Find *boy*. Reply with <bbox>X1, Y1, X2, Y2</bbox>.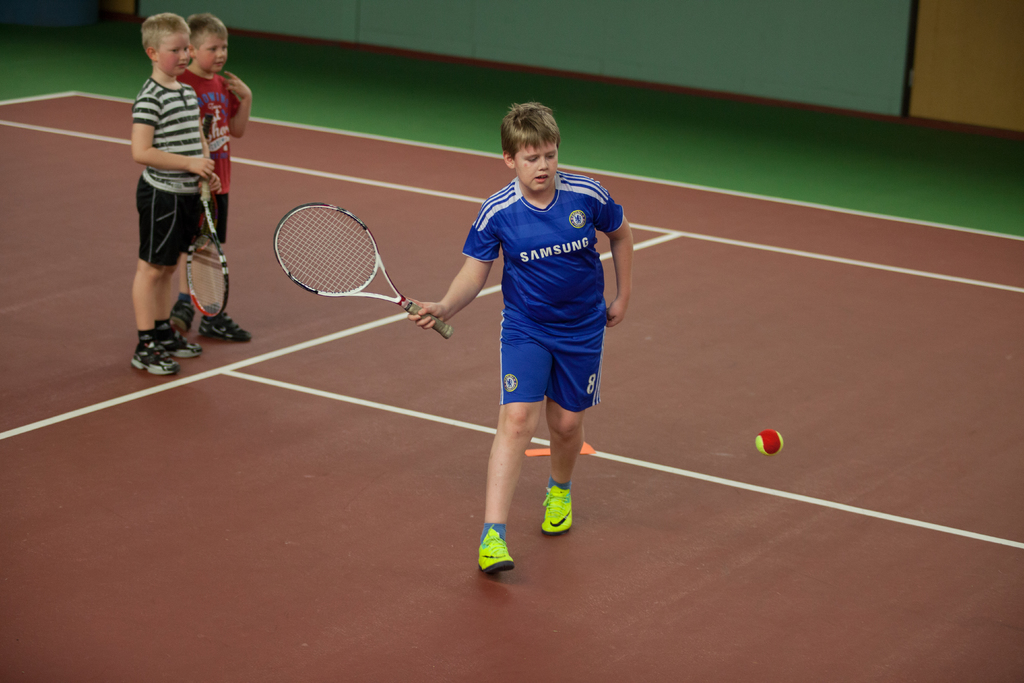
<bbox>176, 12, 254, 345</bbox>.
